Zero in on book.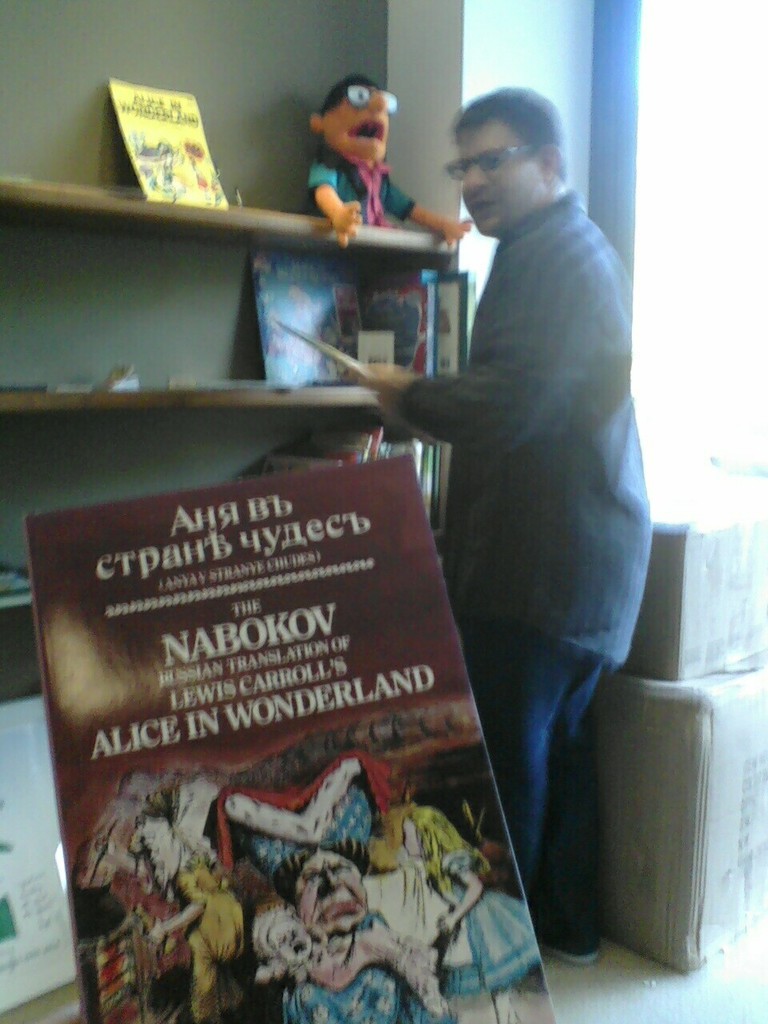
Zeroed in: select_region(434, 265, 478, 372).
